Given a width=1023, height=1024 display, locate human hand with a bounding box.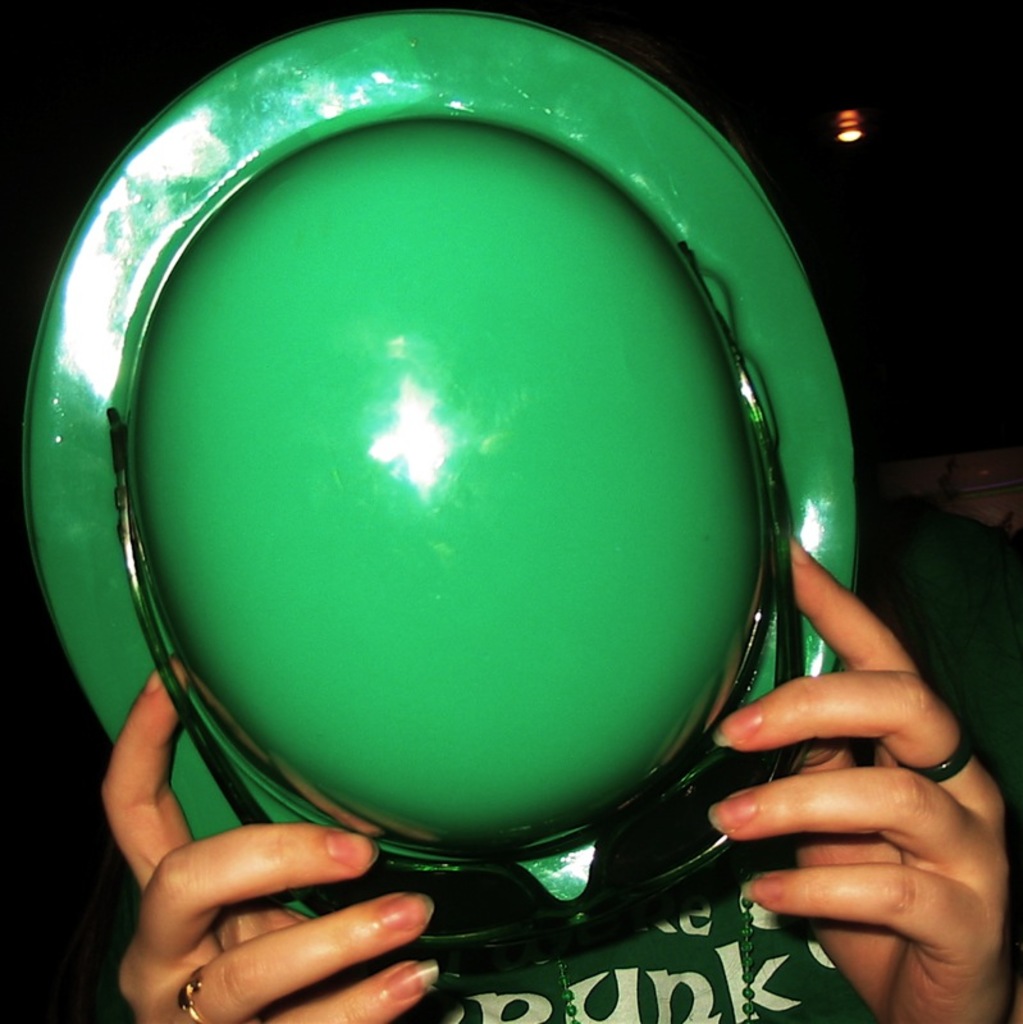
Located: bbox=[722, 581, 1003, 986].
